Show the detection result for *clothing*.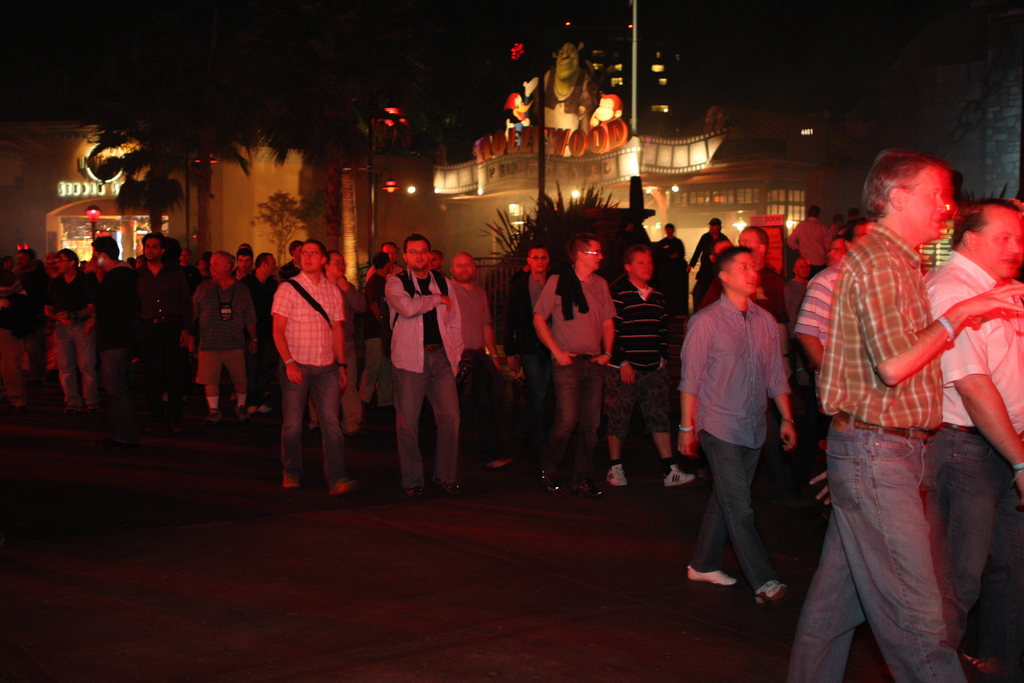
181 261 205 295.
